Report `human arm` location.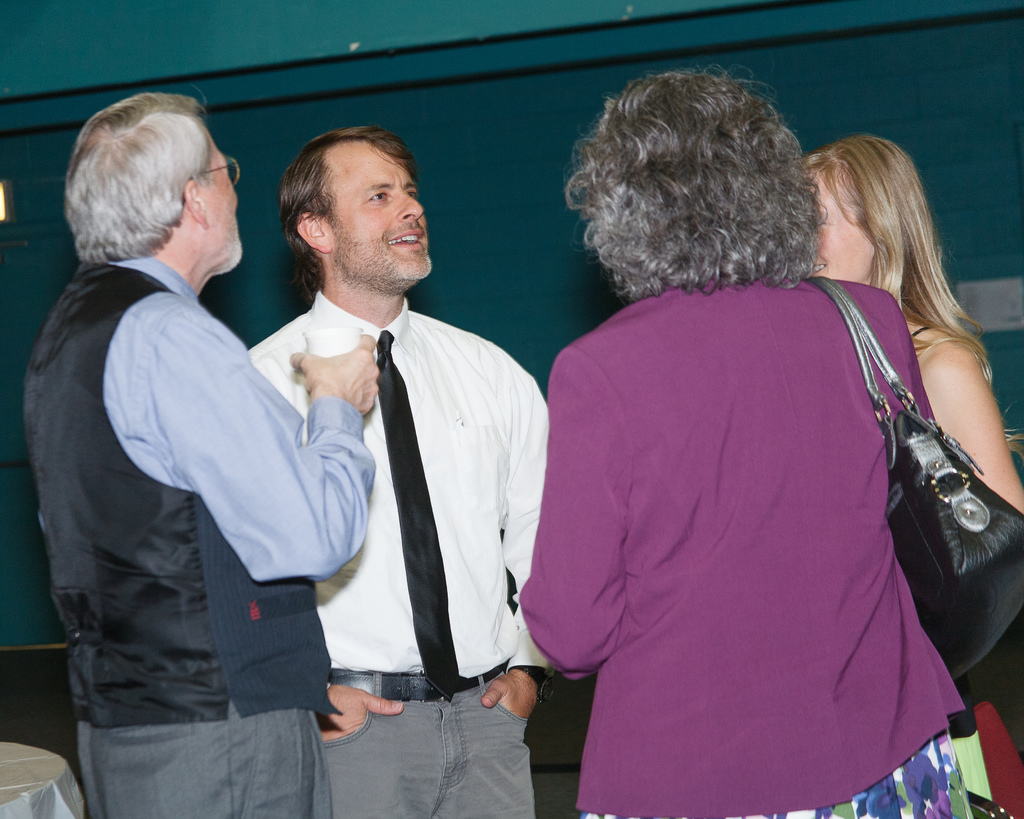
Report: {"x1": 131, "y1": 333, "x2": 381, "y2": 580}.
